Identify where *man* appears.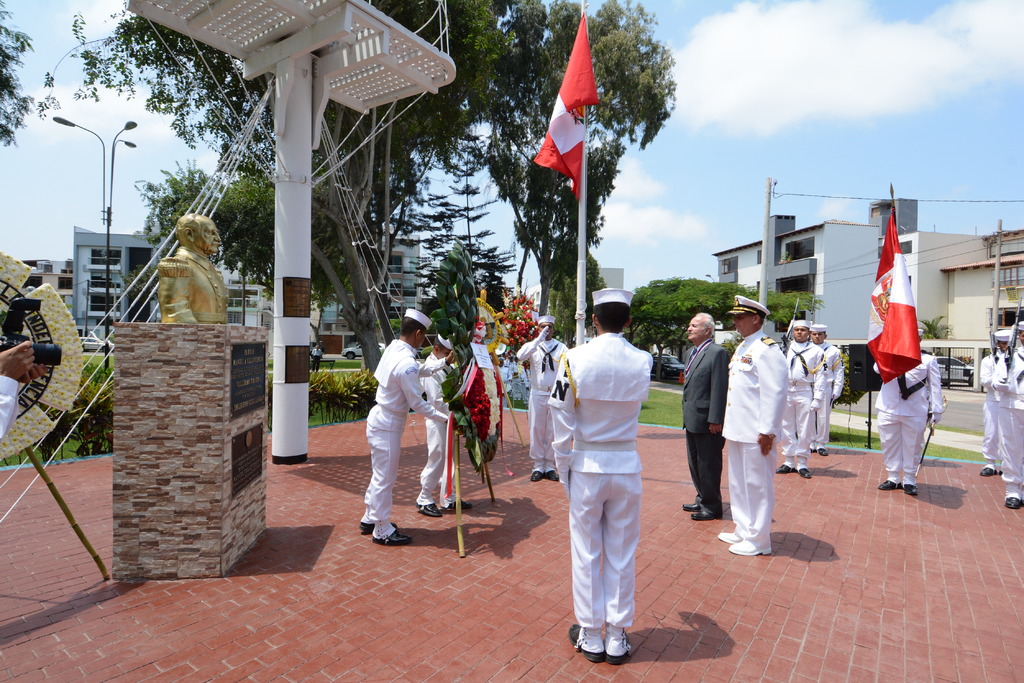
Appears at left=516, top=312, right=570, bottom=481.
